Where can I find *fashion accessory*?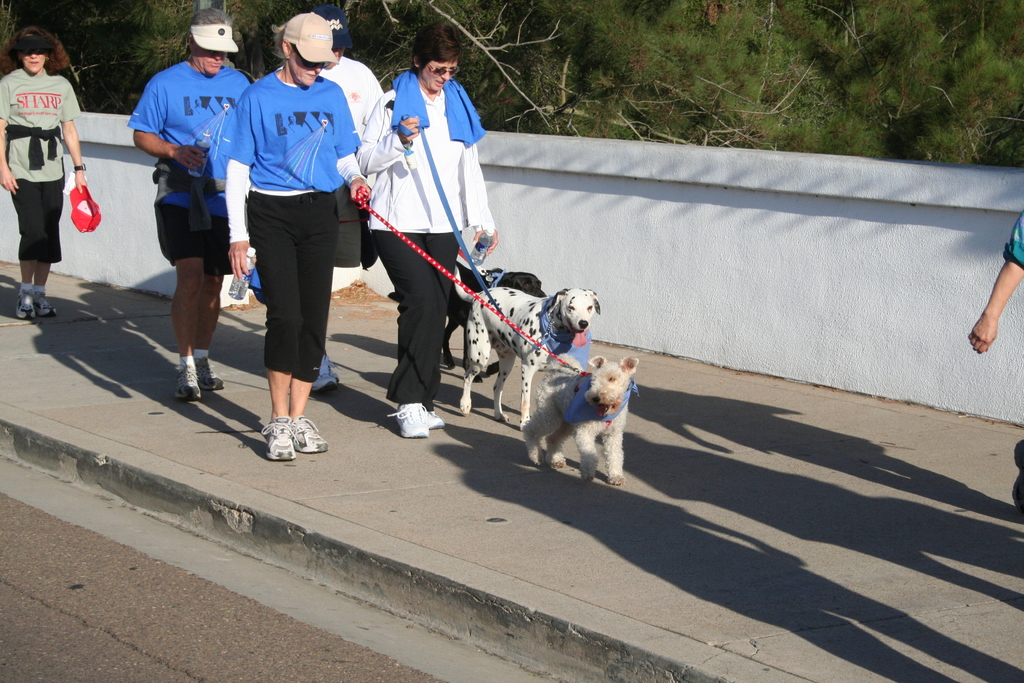
You can find it at x1=309 y1=356 x2=338 y2=395.
